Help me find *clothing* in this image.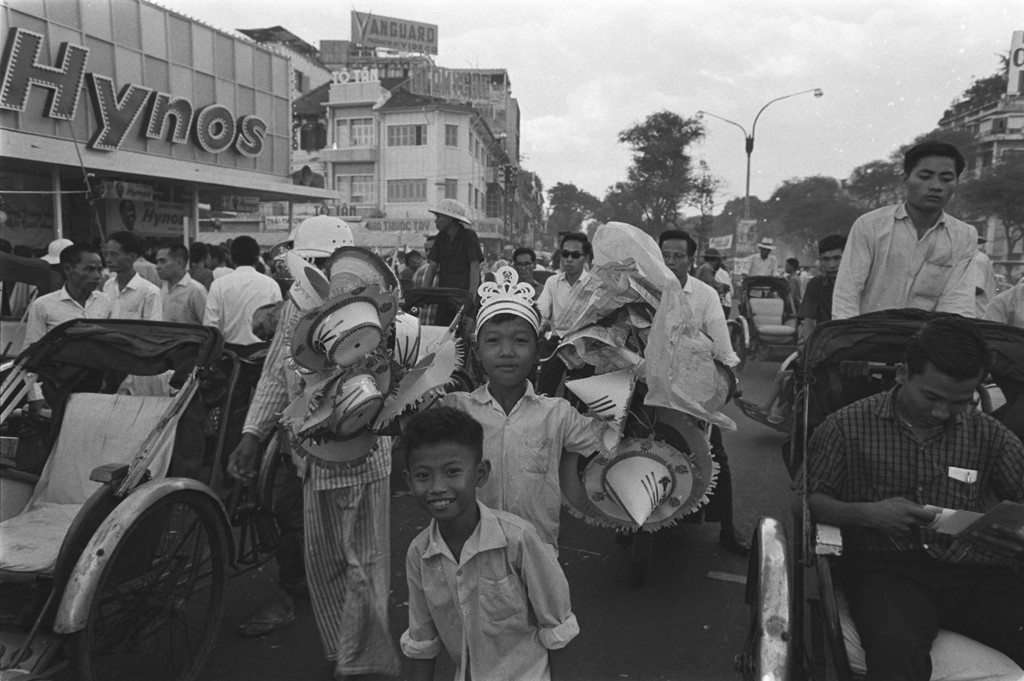
Found it: <region>375, 477, 582, 674</region>.
